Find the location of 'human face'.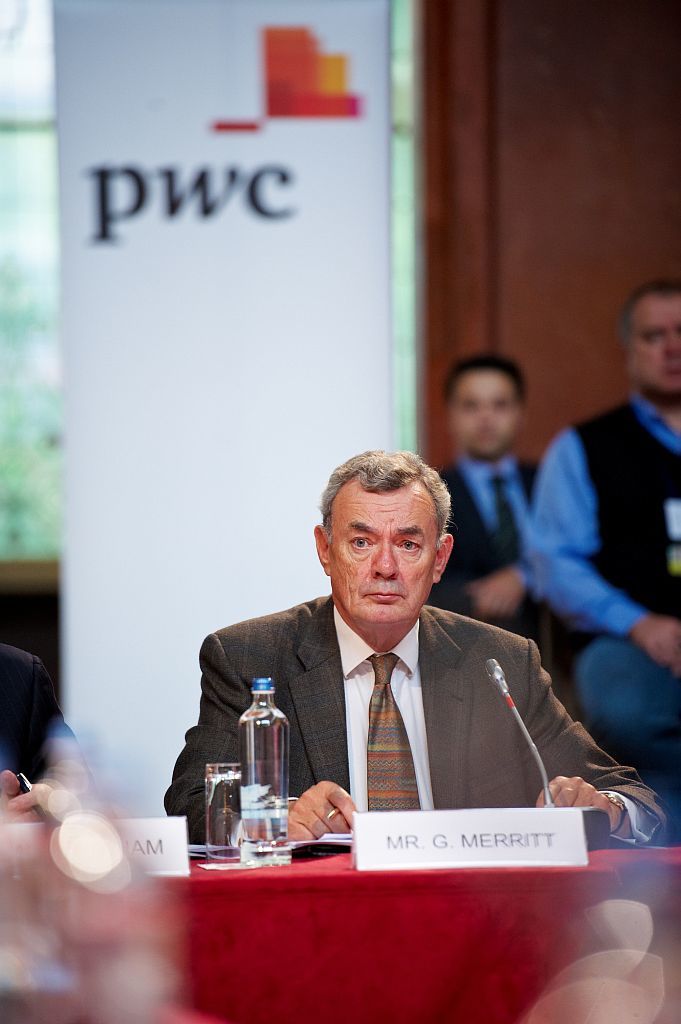
Location: 340 494 434 626.
